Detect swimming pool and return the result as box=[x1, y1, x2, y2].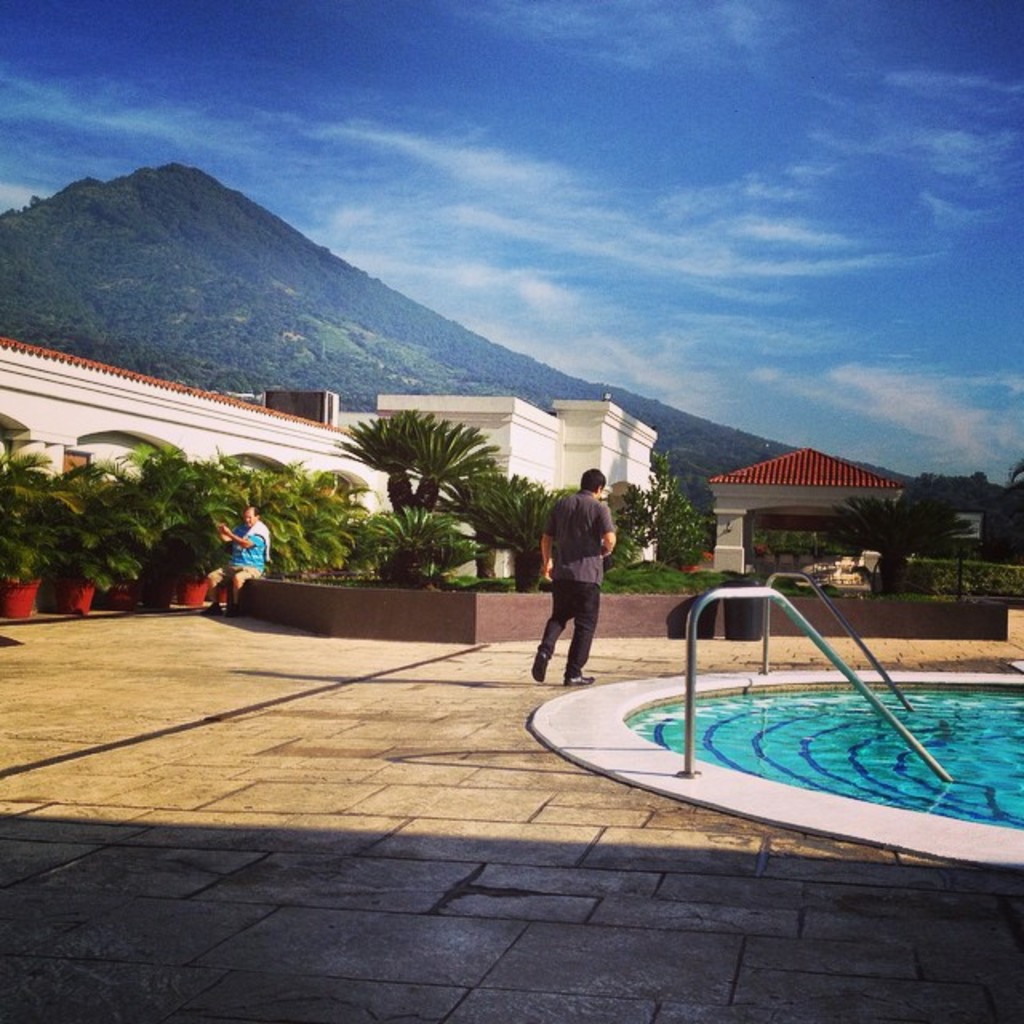
box=[525, 597, 984, 851].
